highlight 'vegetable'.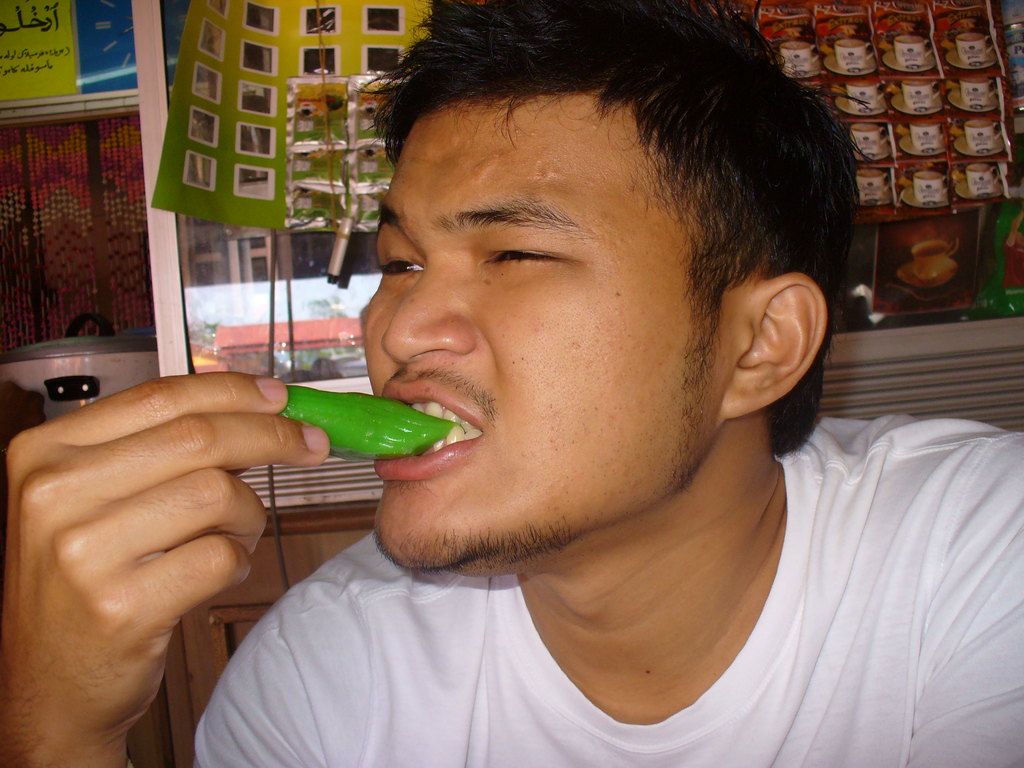
Highlighted region: x1=290, y1=379, x2=422, y2=474.
